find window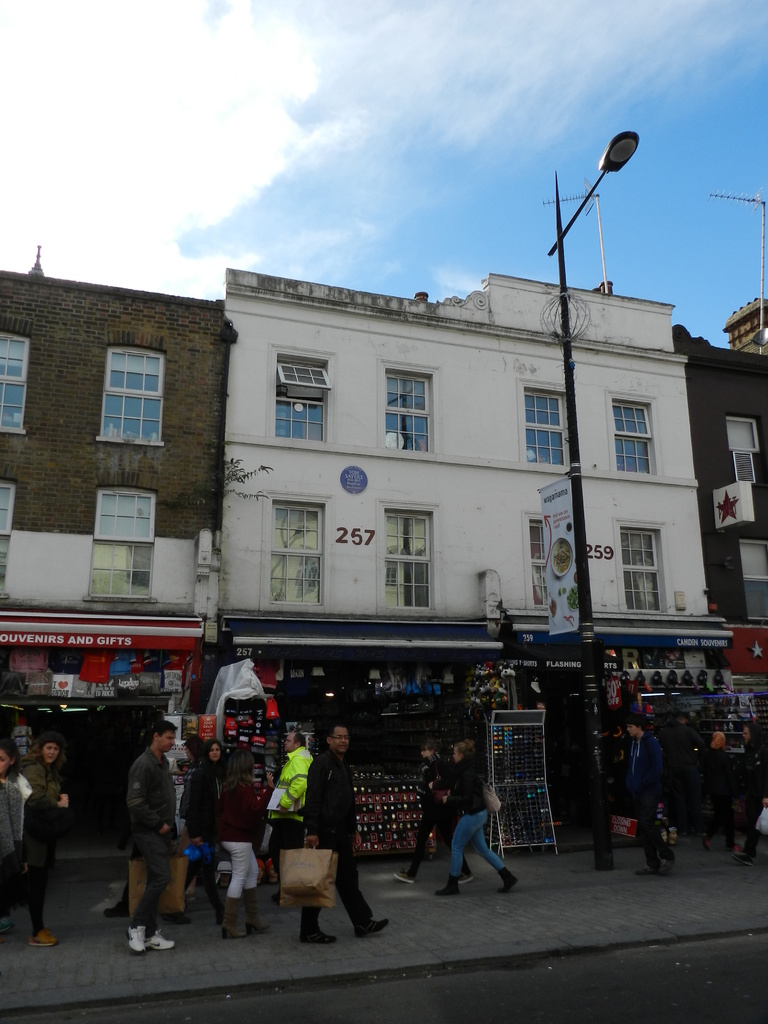
bbox=(274, 502, 328, 566)
